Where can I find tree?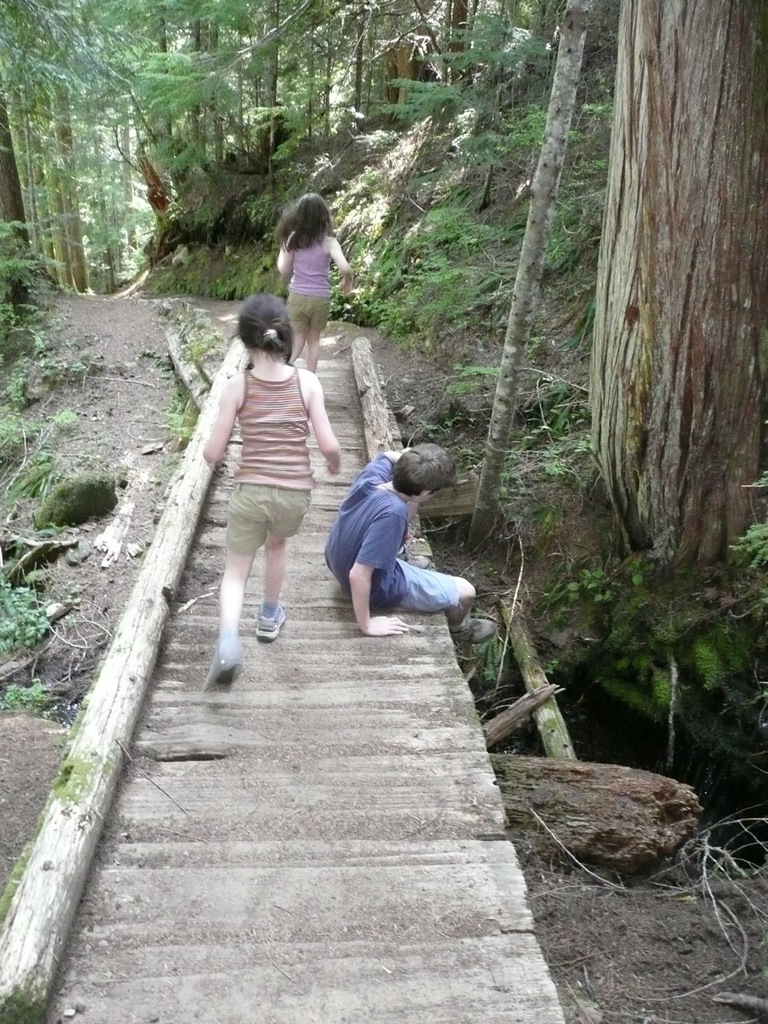
You can find it at detection(582, 0, 767, 564).
